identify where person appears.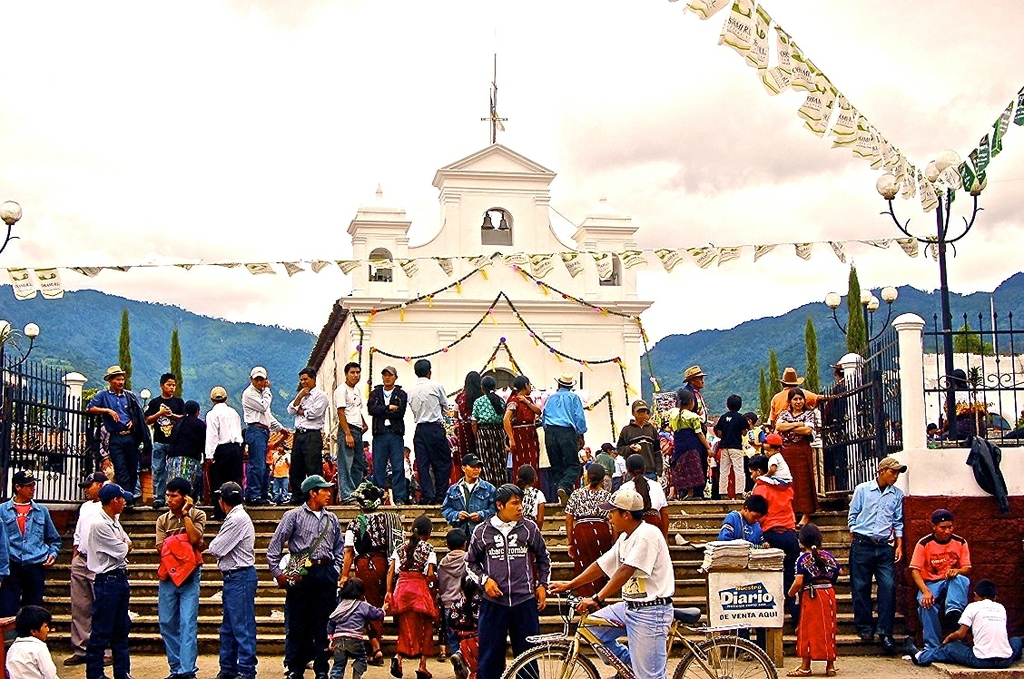
Appears at 596 443 607 466.
